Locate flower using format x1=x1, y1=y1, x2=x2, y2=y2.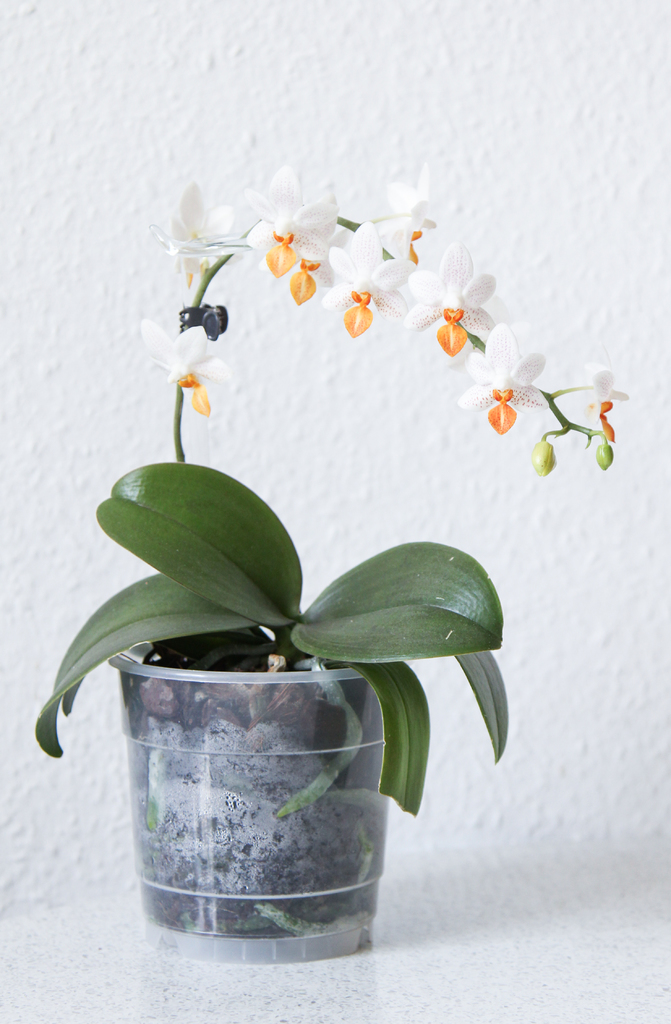
x1=589, y1=367, x2=626, y2=431.
